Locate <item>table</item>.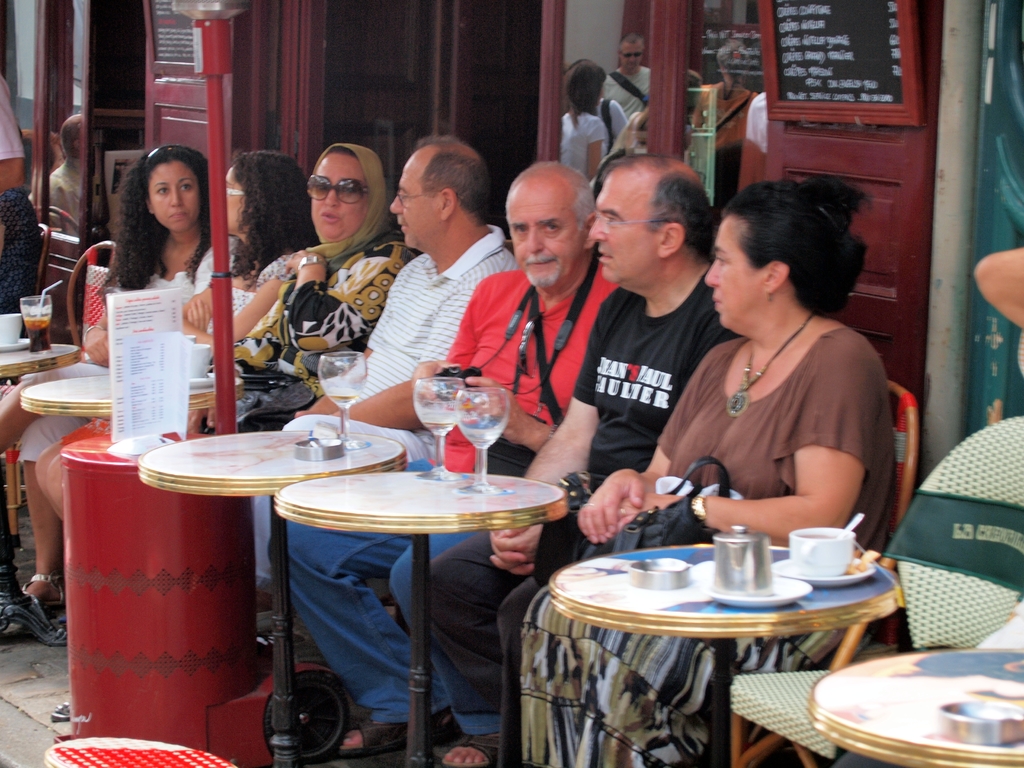
Bounding box: [140, 422, 413, 767].
